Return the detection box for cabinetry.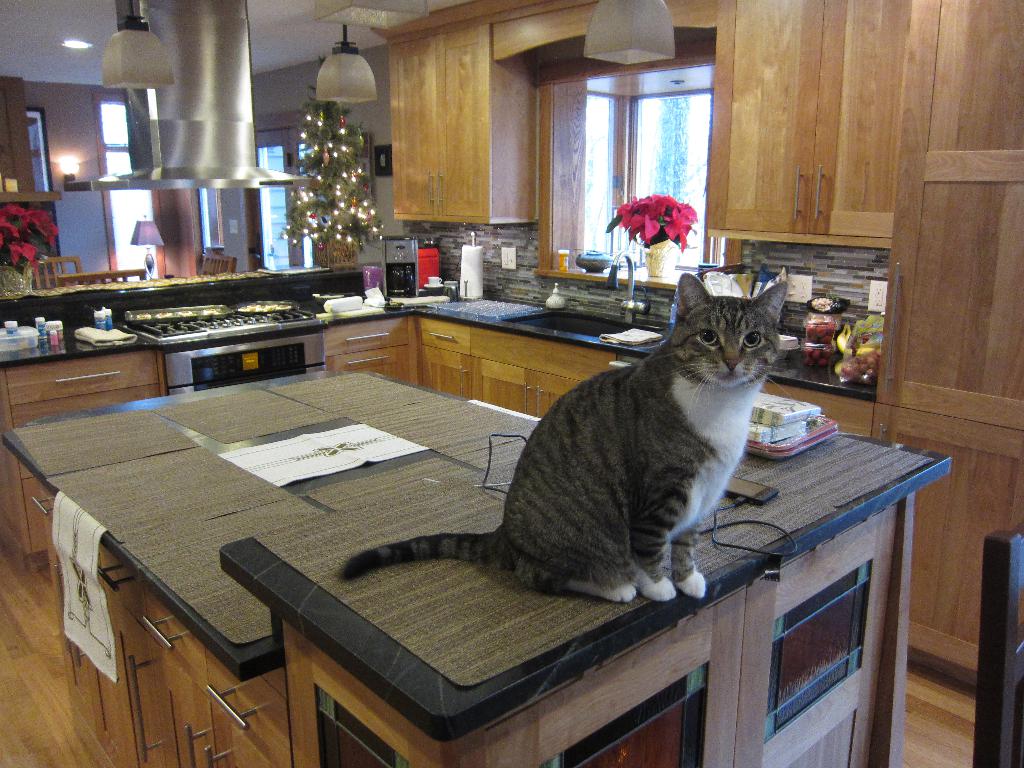
bbox=[324, 314, 627, 425].
